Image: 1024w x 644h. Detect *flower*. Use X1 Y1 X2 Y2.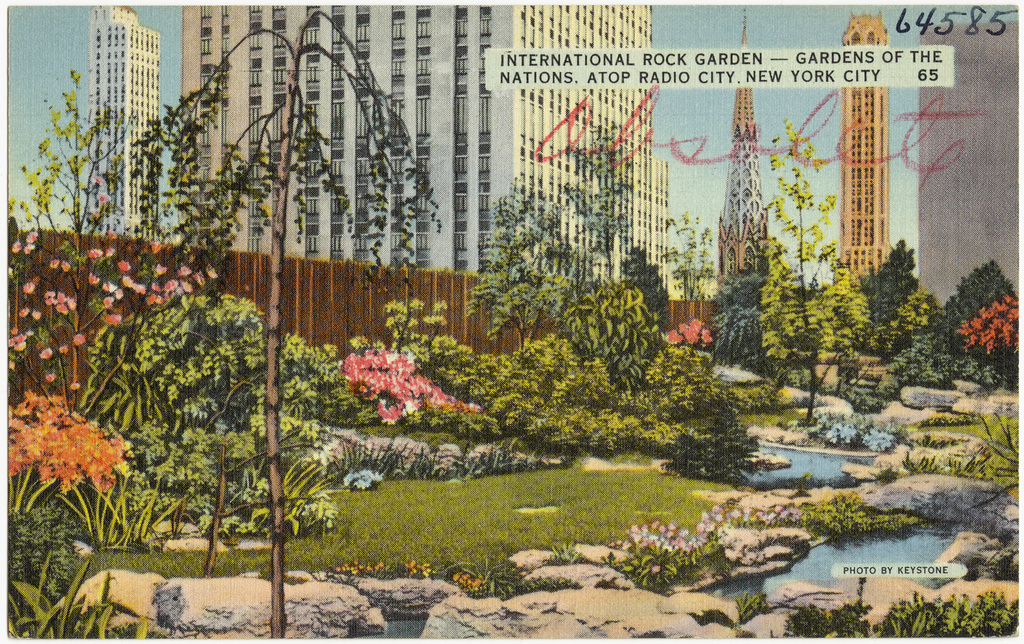
17 306 31 318.
